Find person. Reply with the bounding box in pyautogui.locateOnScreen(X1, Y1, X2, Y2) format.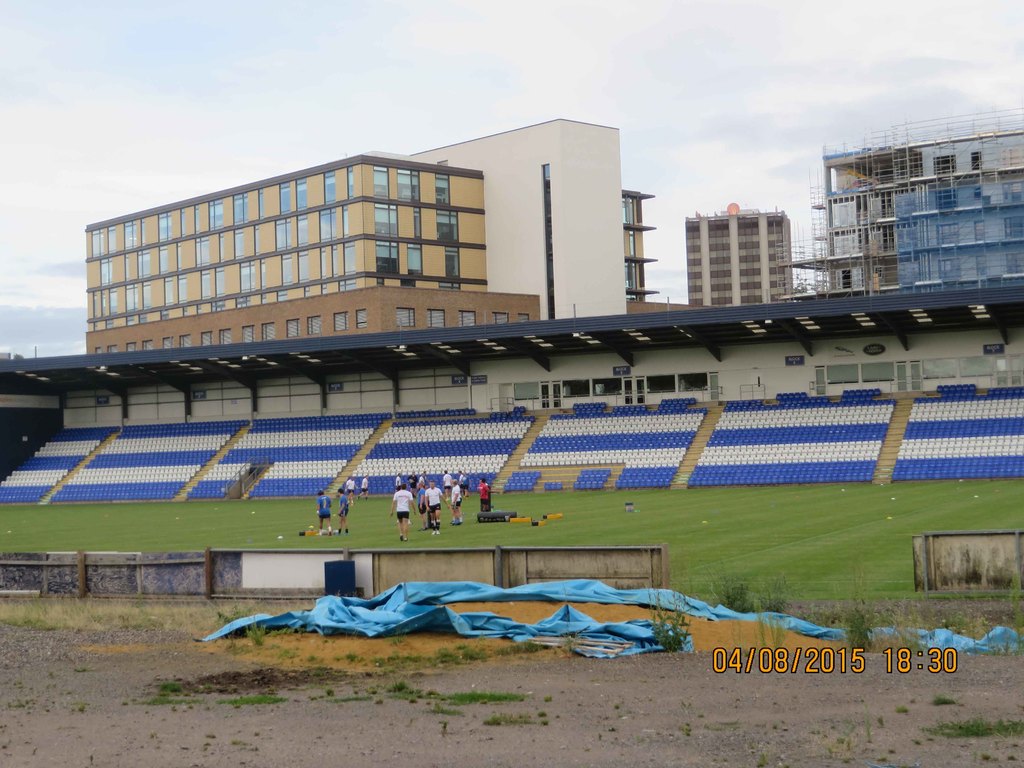
pyautogui.locateOnScreen(428, 477, 450, 529).
